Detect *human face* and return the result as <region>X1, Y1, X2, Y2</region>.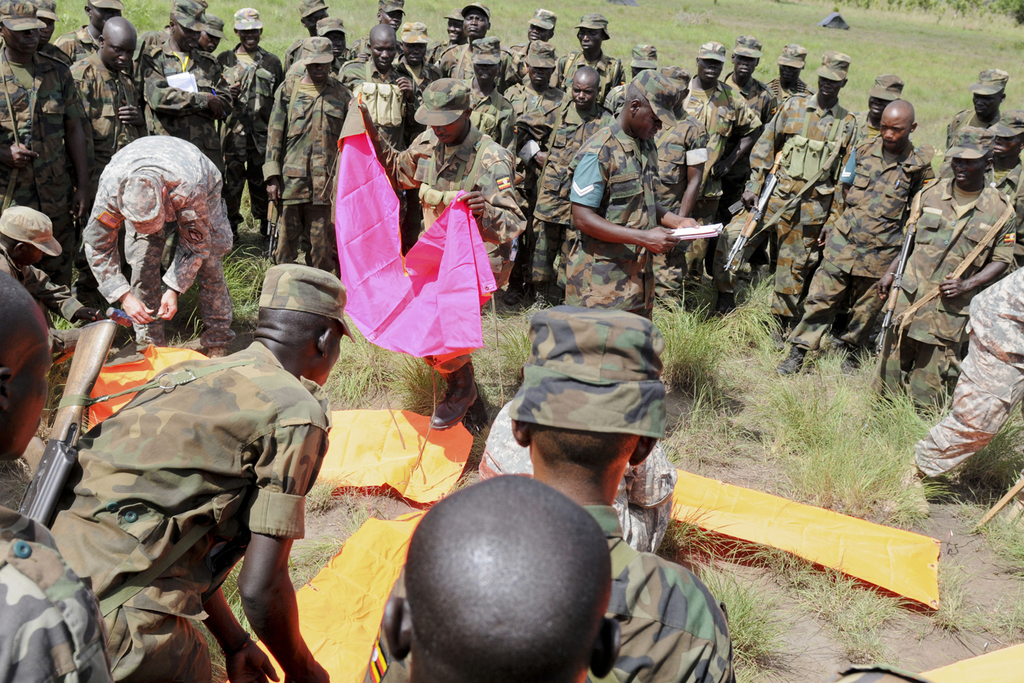
<region>568, 79, 598, 109</region>.
